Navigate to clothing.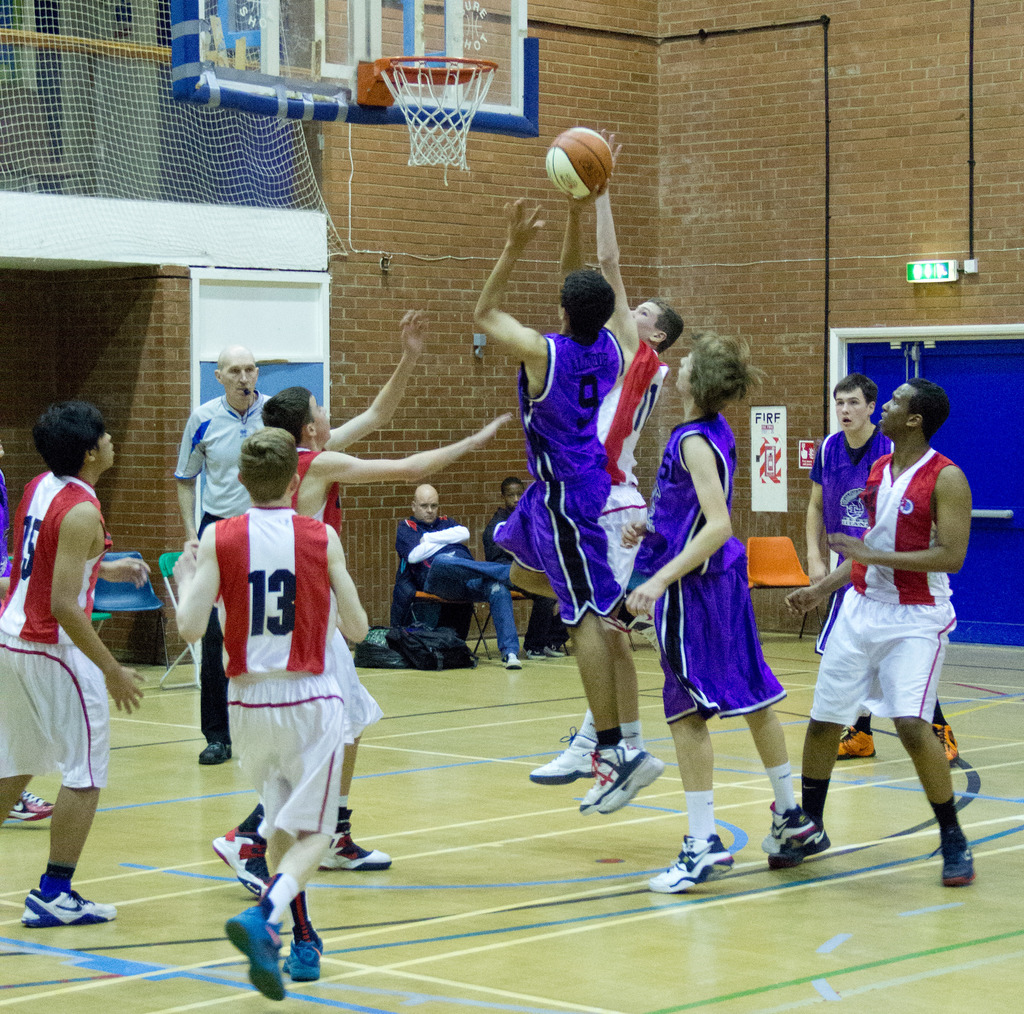
Navigation target: select_region(212, 504, 363, 837).
